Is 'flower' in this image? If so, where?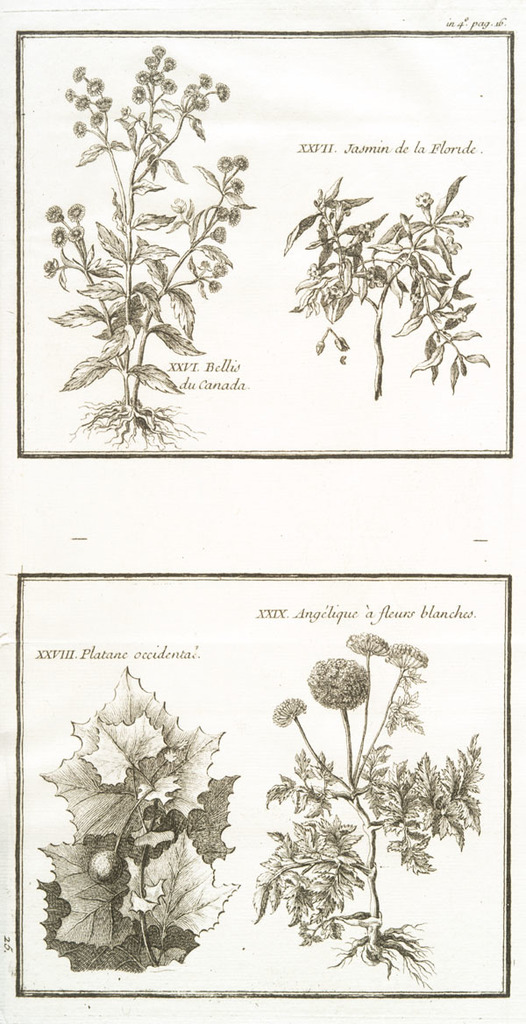
Yes, at <bbox>212, 262, 224, 274</bbox>.
